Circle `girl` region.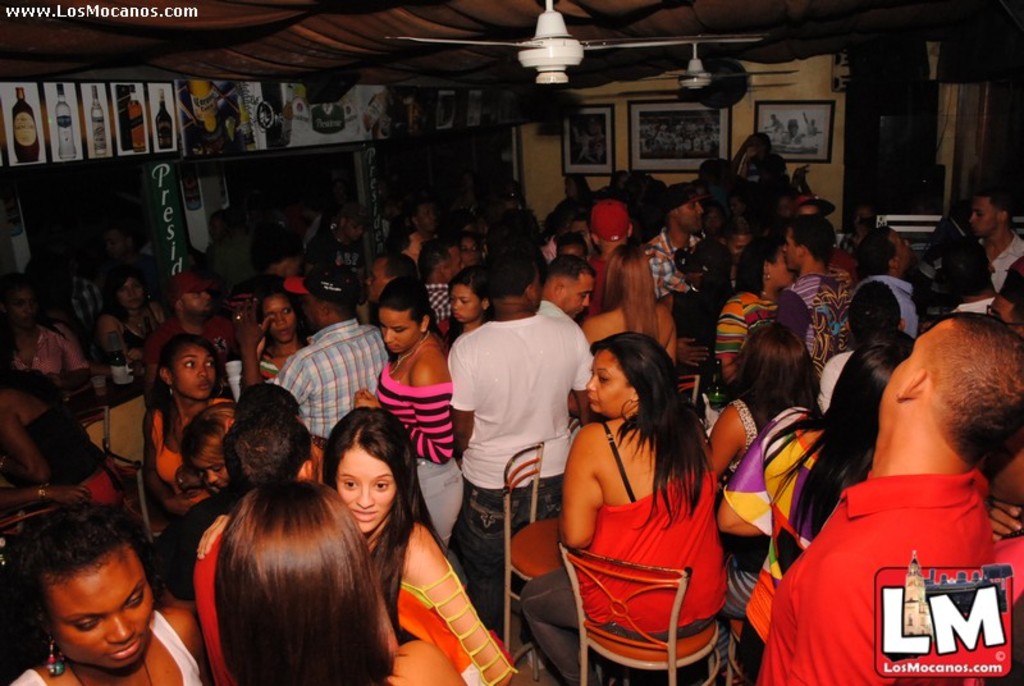
Region: 314 421 530 685.
